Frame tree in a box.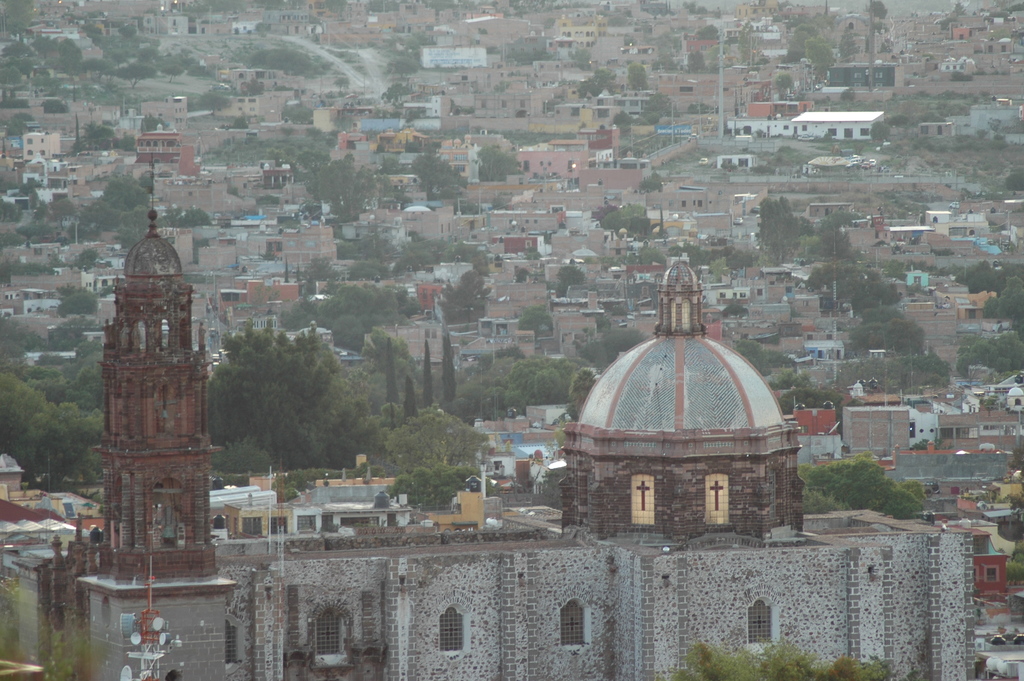
pyautogui.locateOnScreen(140, 113, 168, 133).
